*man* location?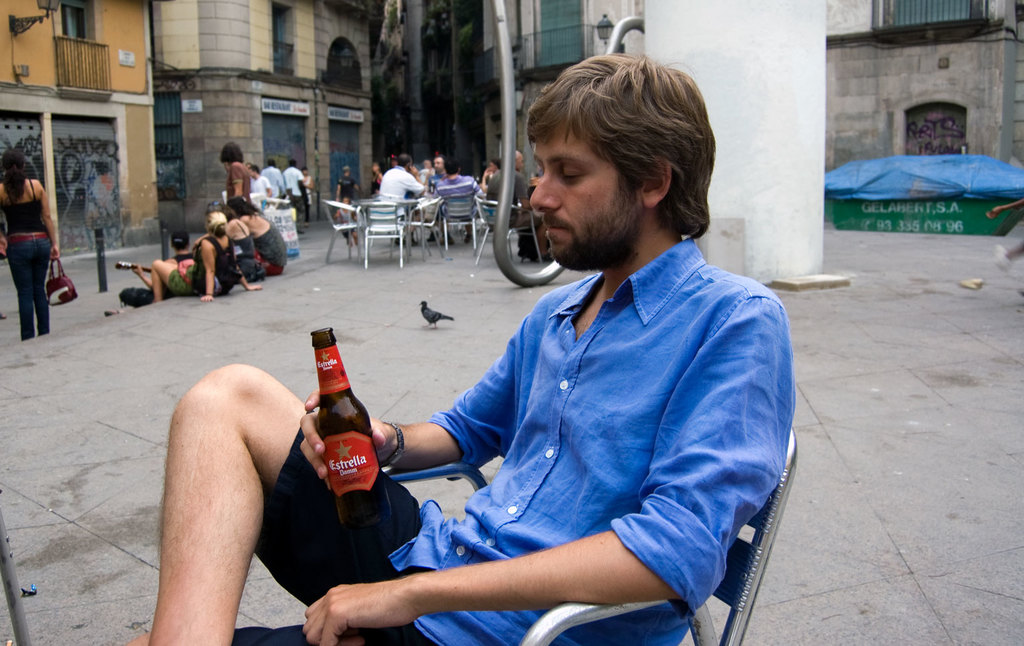
locate(104, 228, 190, 313)
